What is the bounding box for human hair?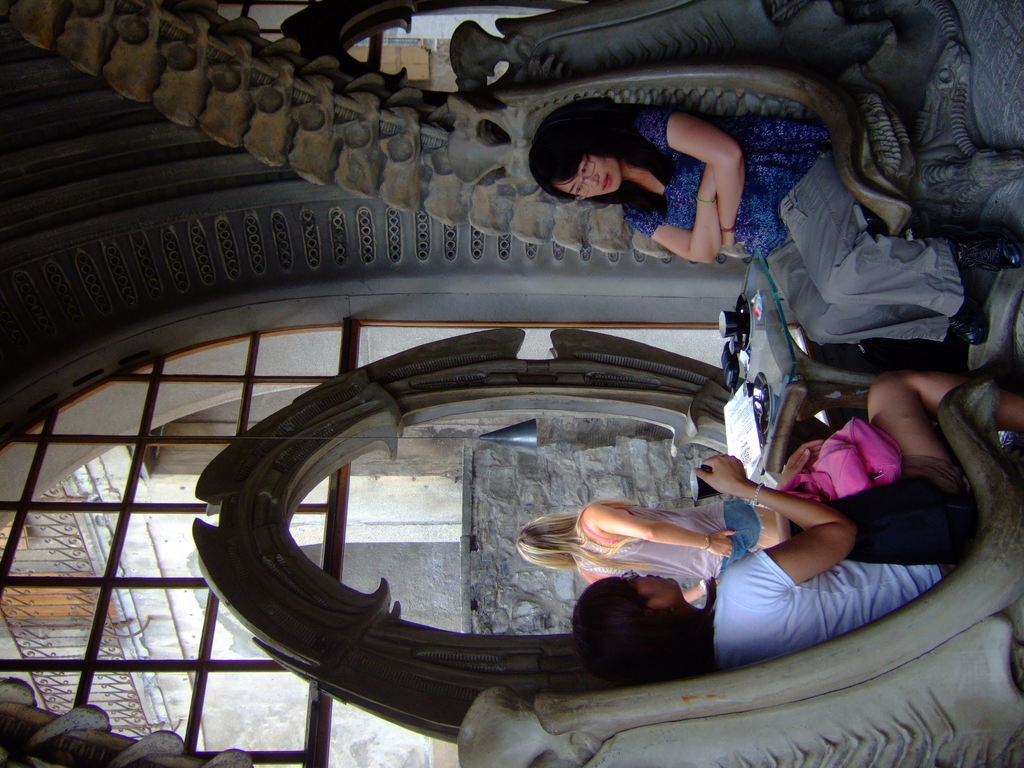
[552, 104, 672, 189].
